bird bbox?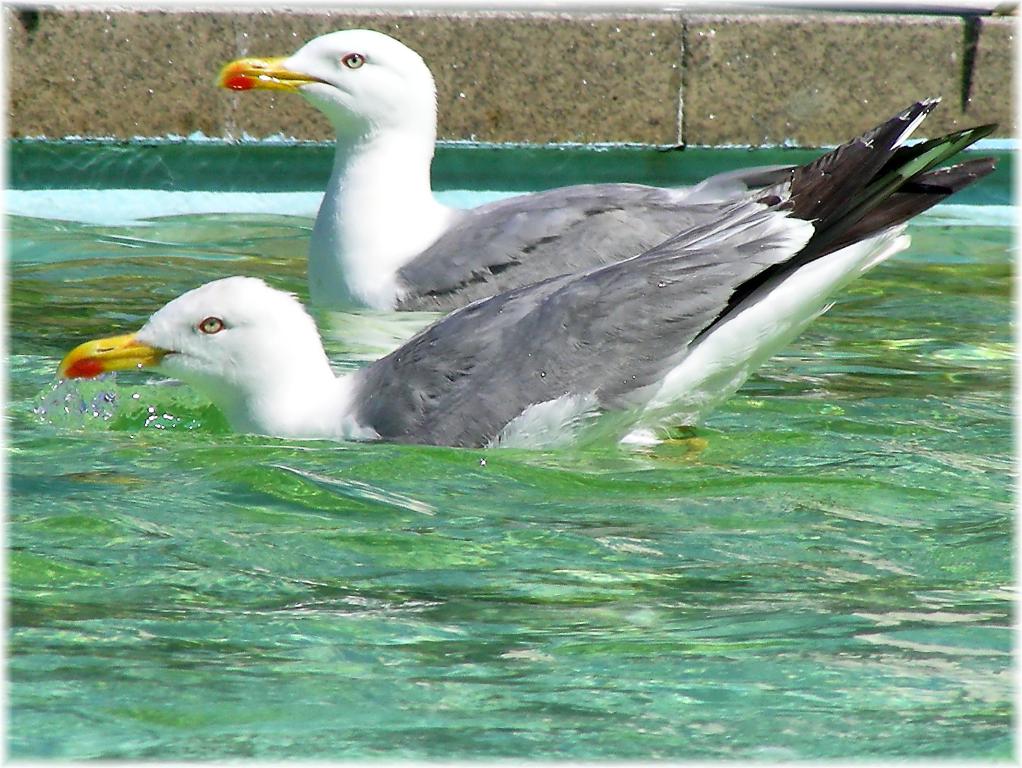
[left=223, top=38, right=1001, bottom=311]
